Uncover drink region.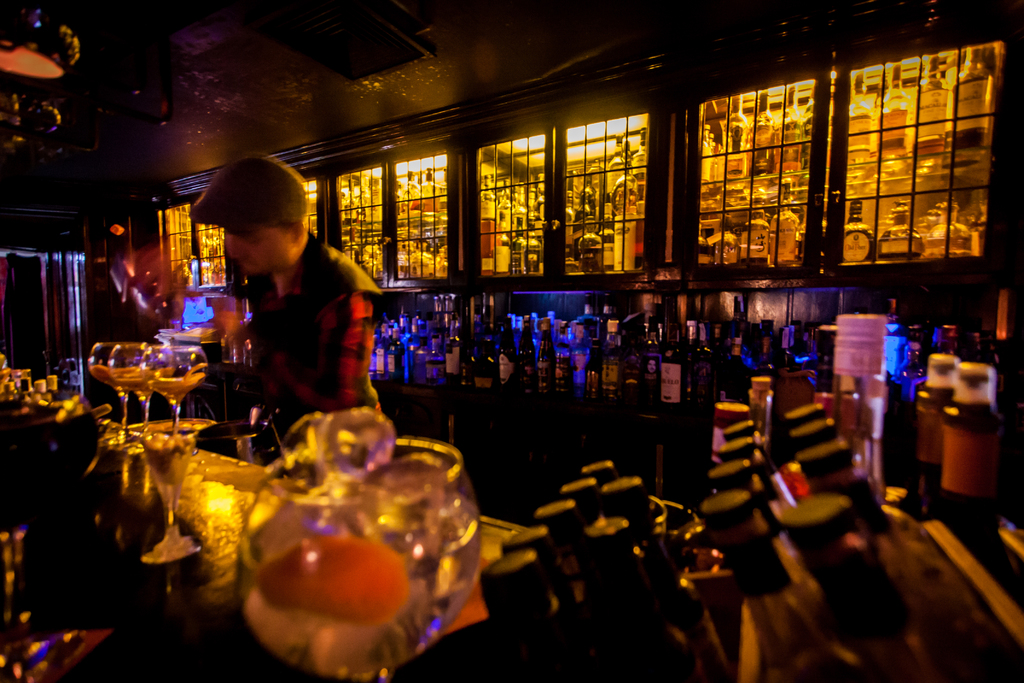
Uncovered: 571 342 593 389.
